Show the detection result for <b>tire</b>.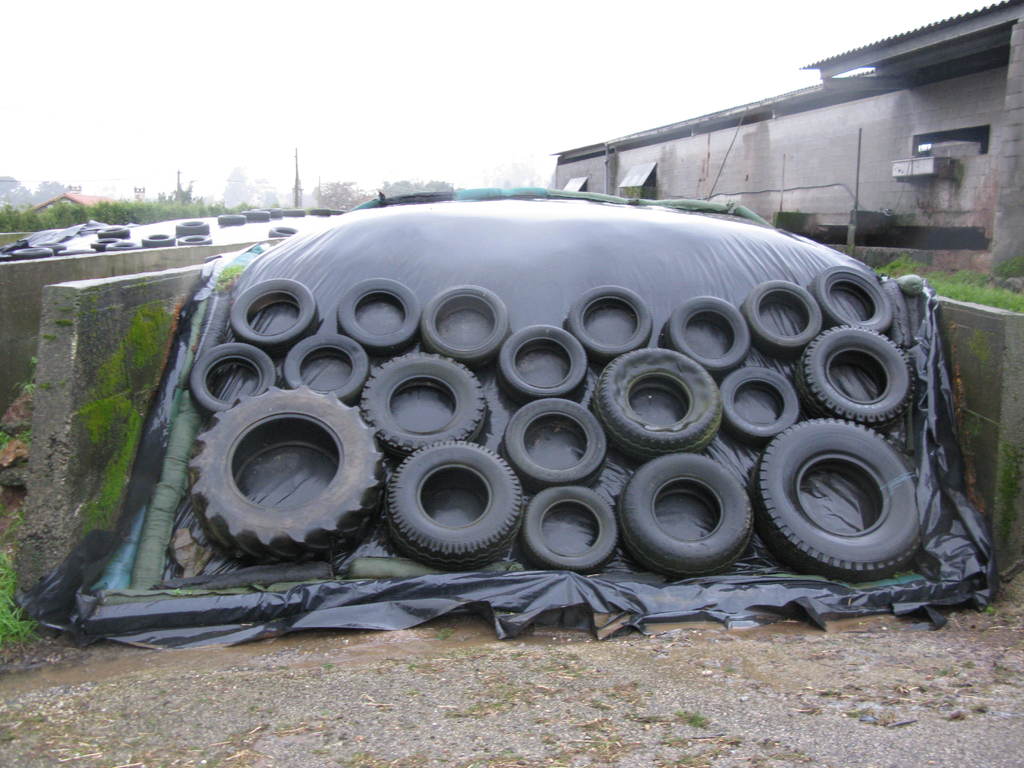
detection(253, 206, 284, 215).
